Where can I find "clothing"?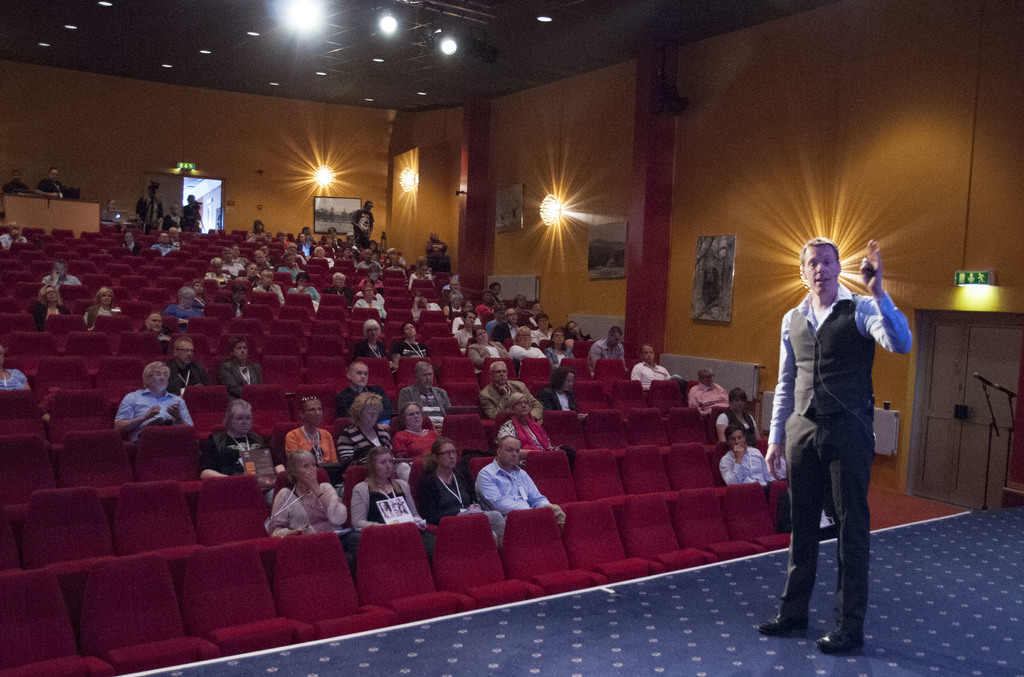
You can find it at [x1=390, y1=425, x2=452, y2=469].
